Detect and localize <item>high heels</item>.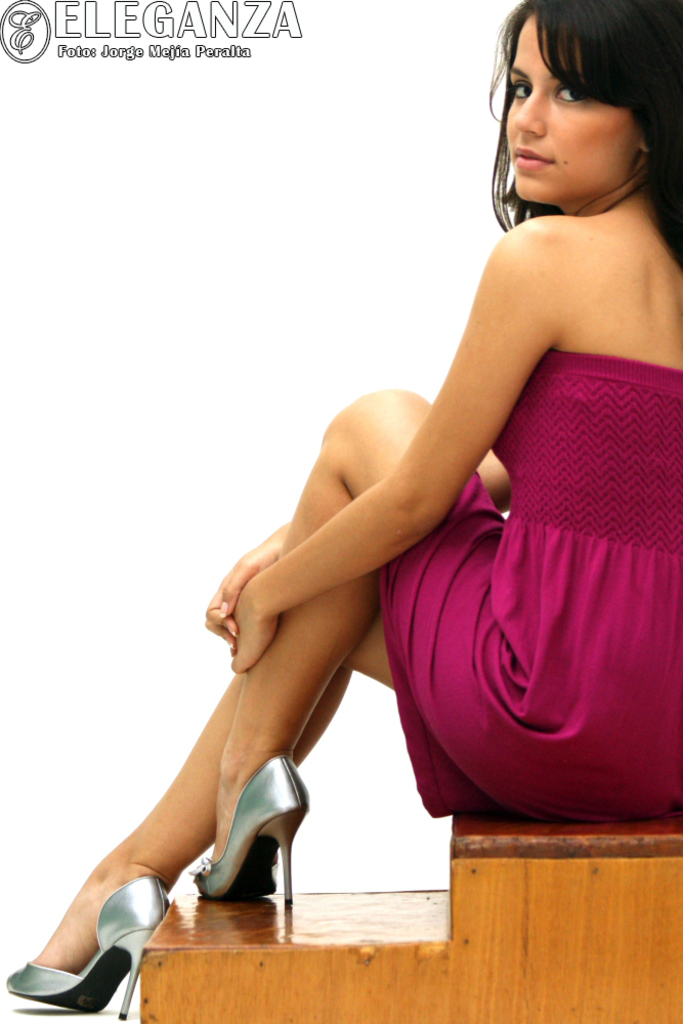
Localized at box=[188, 757, 308, 909].
